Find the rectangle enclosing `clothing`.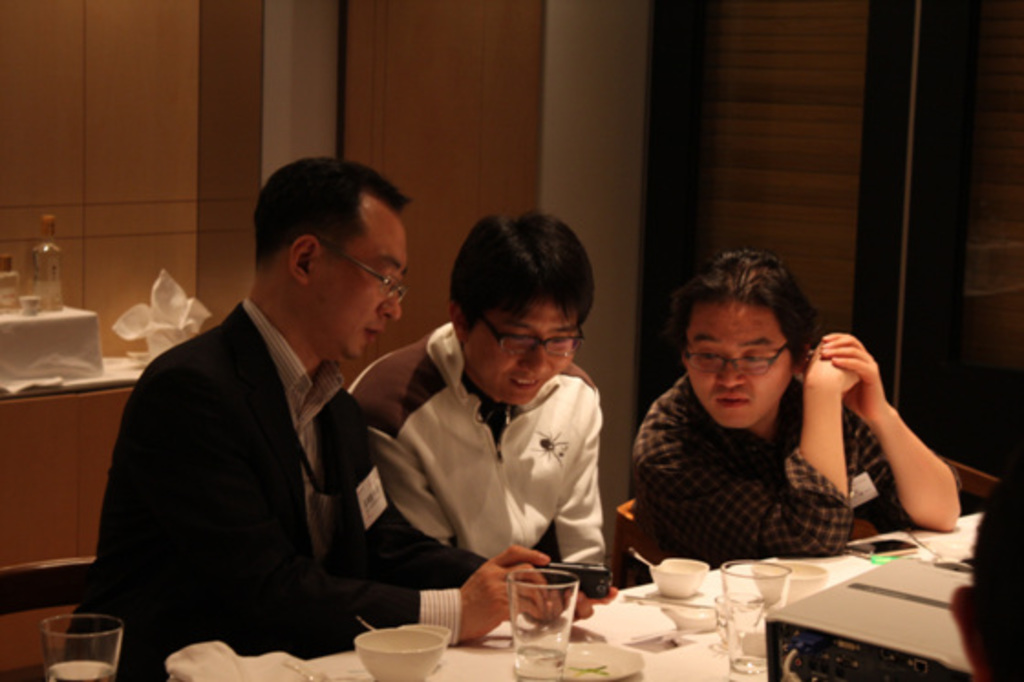
625 360 965 561.
